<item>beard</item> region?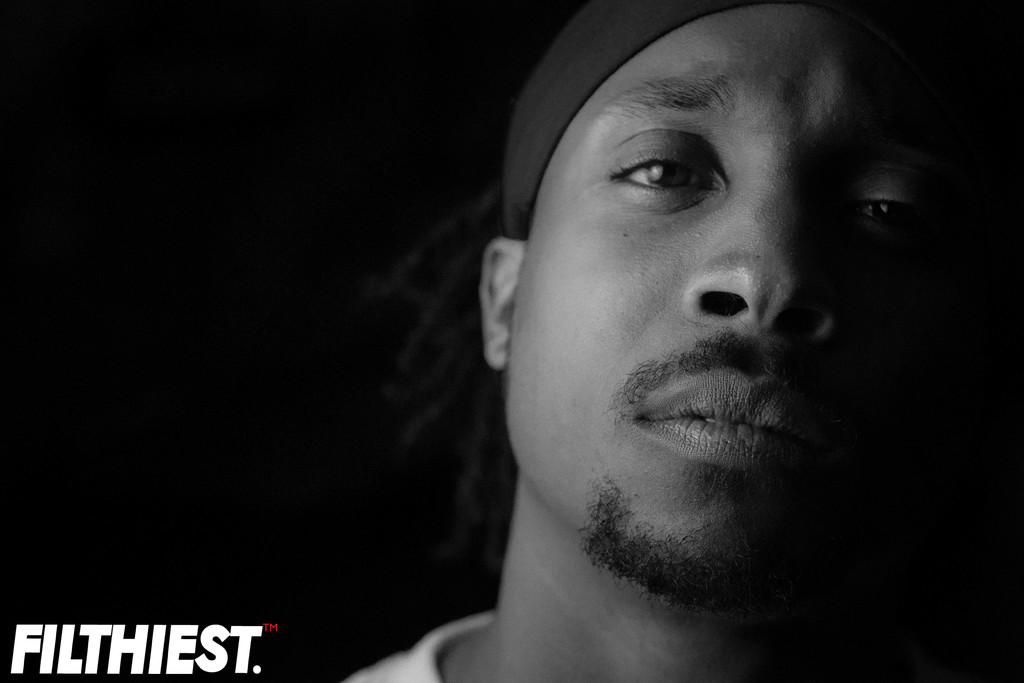
[572,475,835,614]
